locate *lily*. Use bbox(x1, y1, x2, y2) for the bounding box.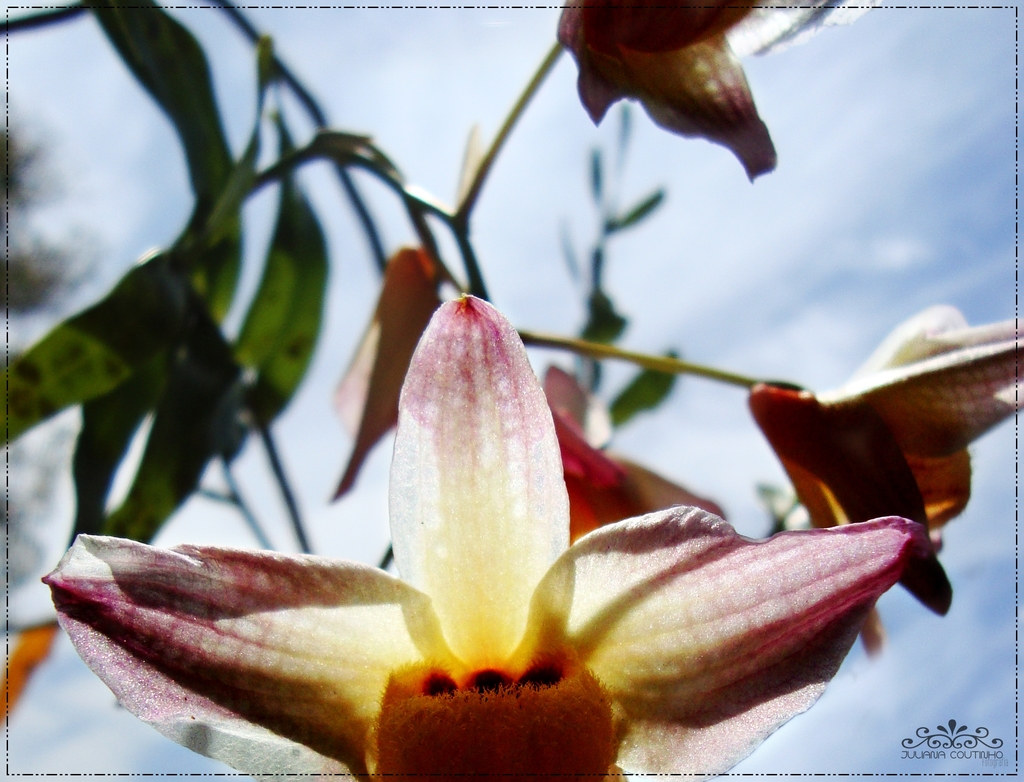
bbox(552, 0, 777, 182).
